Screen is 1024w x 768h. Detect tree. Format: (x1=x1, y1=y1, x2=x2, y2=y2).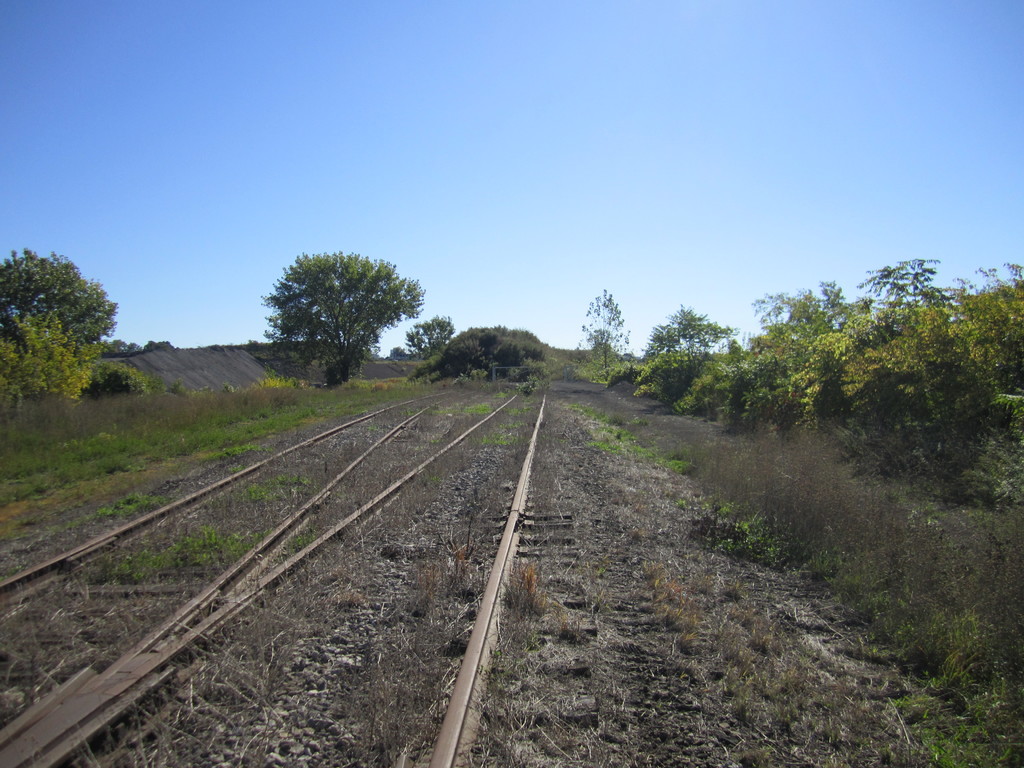
(x1=0, y1=255, x2=117, y2=401).
